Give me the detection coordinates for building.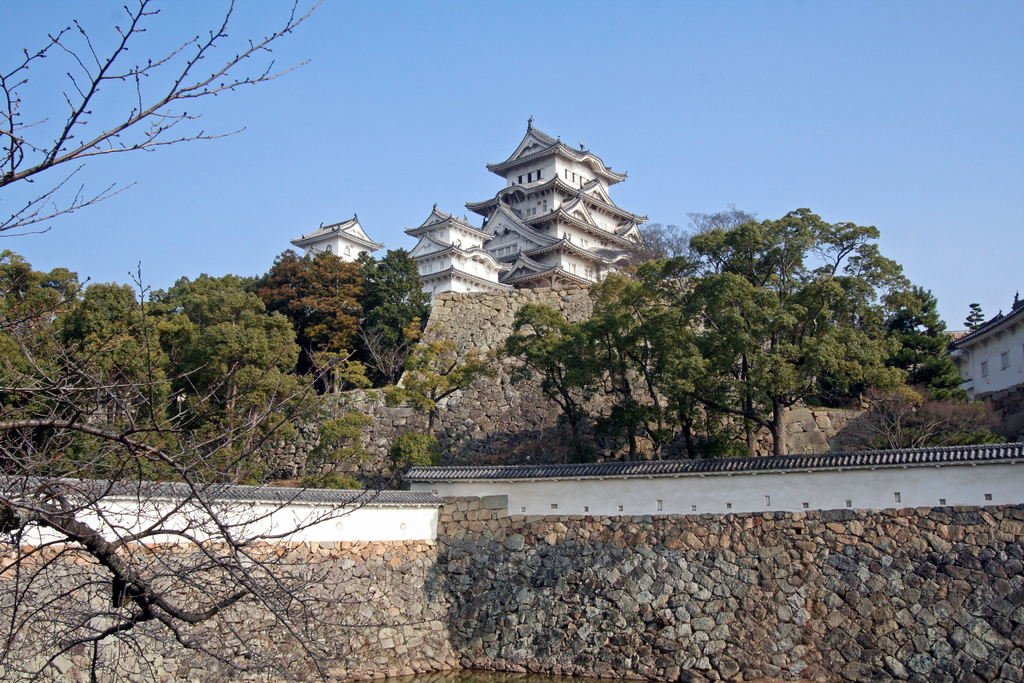
detection(295, 115, 641, 311).
